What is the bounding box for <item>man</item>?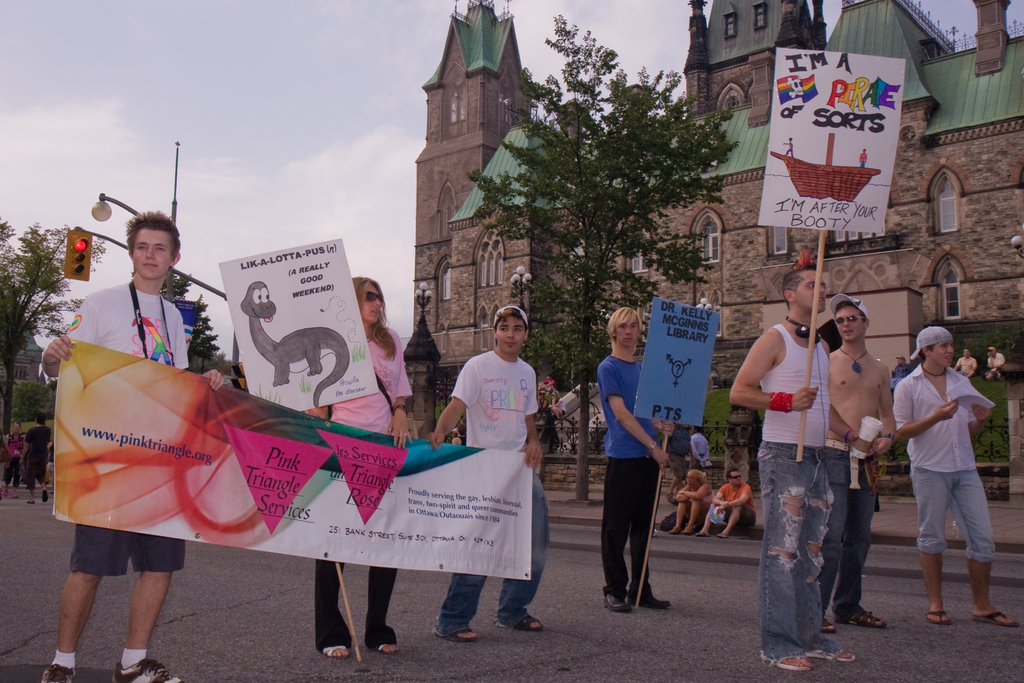
box=[599, 308, 676, 612].
